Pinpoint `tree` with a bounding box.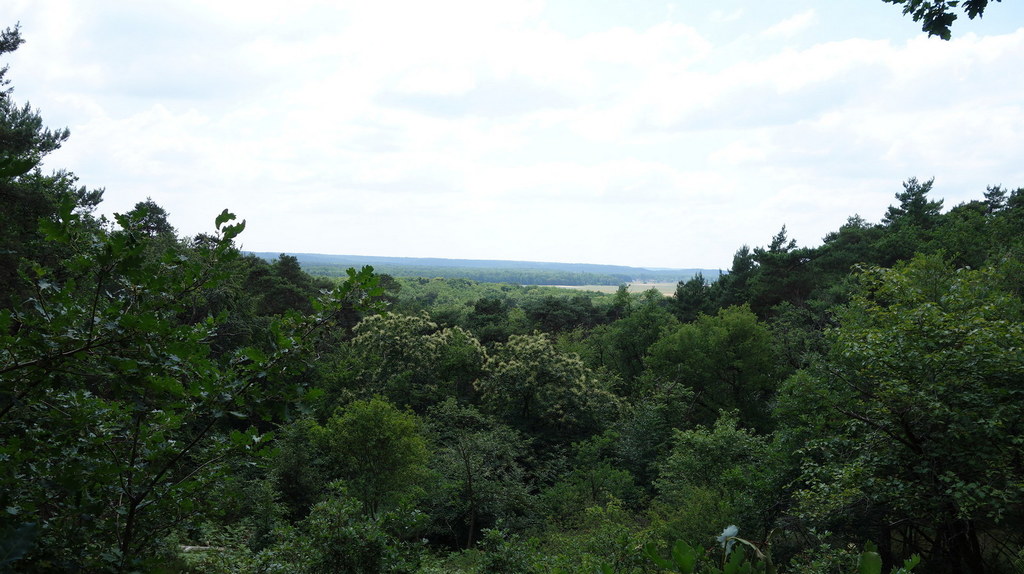
left=882, top=0, right=1002, bottom=38.
